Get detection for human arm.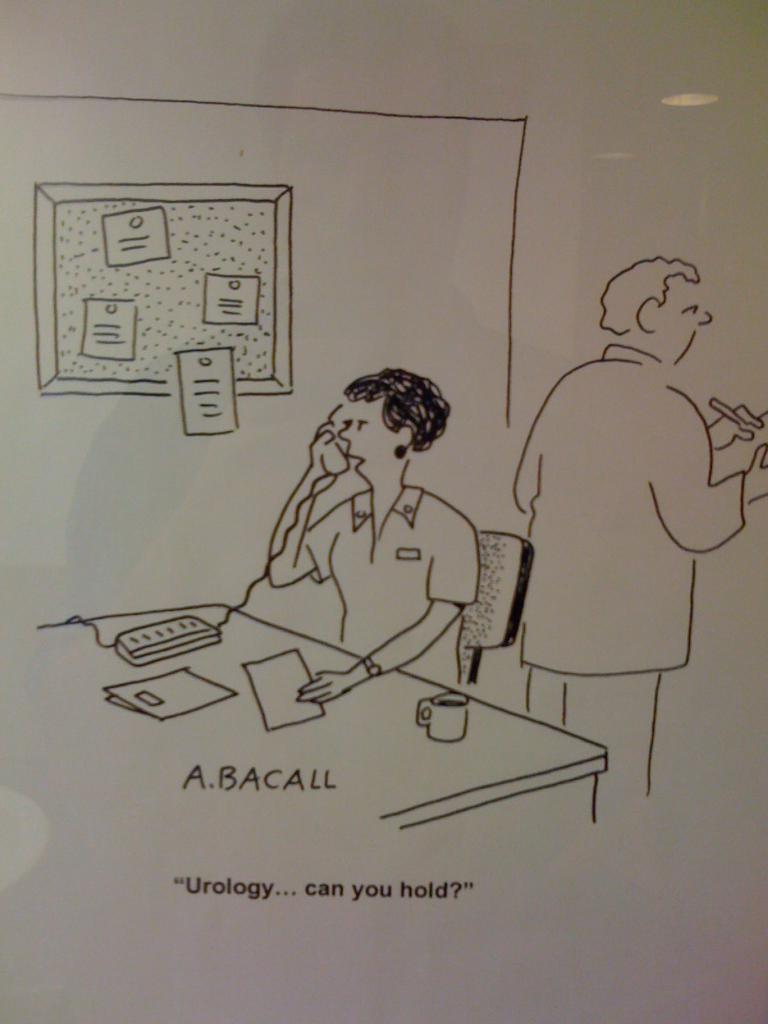
Detection: box=[265, 422, 338, 586].
